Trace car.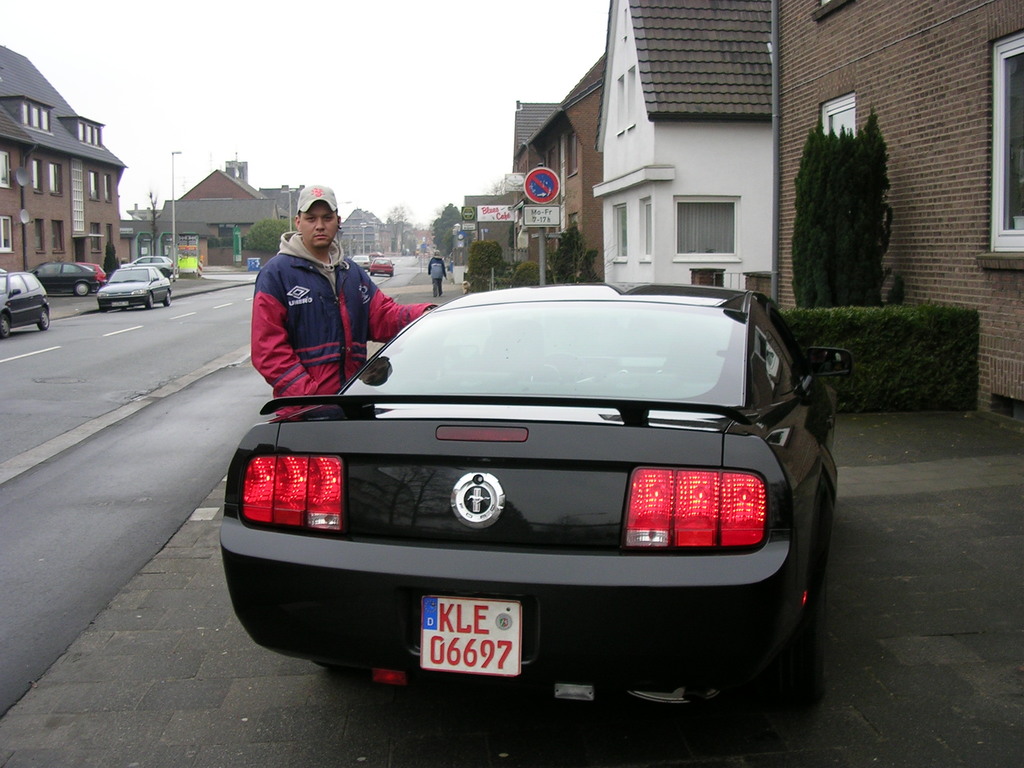
Traced to <box>369,251,385,256</box>.
